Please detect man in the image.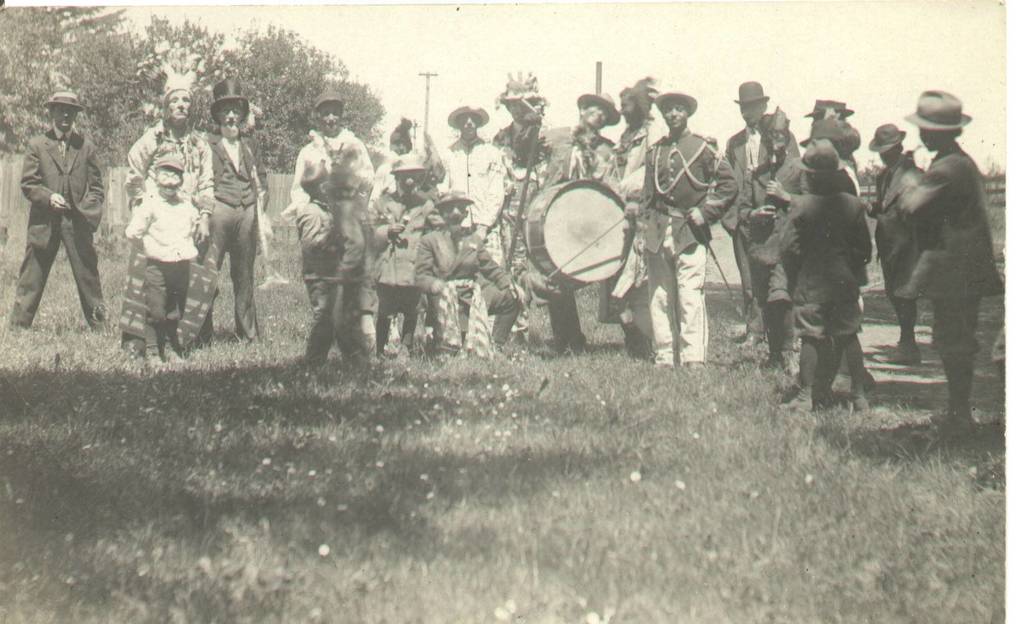
{"x1": 613, "y1": 81, "x2": 664, "y2": 343}.
